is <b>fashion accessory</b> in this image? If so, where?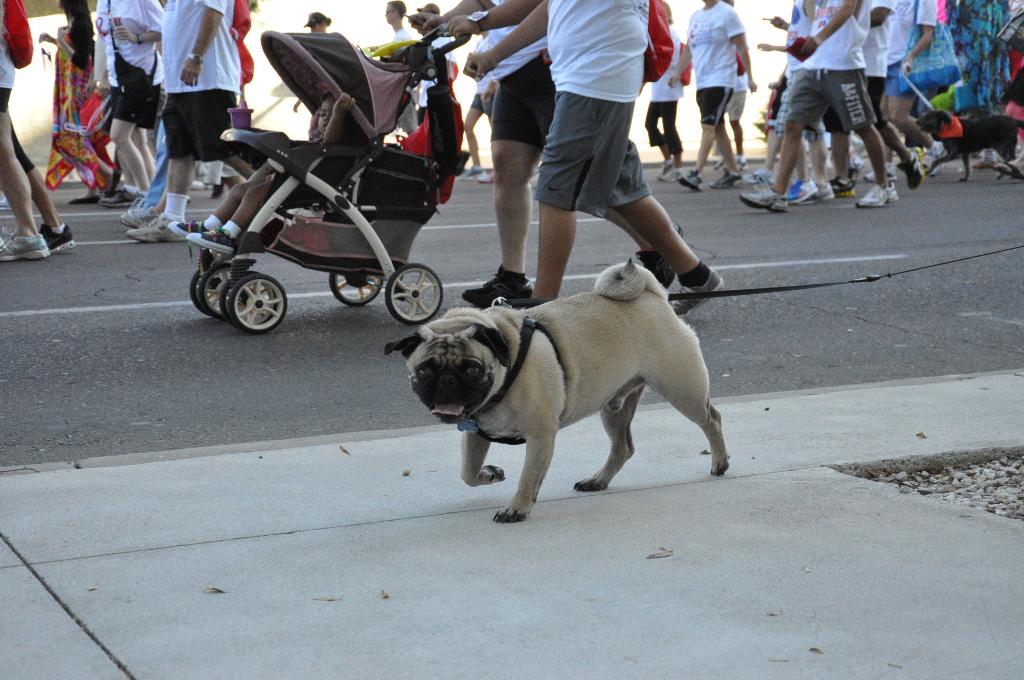
Yes, at region(785, 176, 824, 205).
